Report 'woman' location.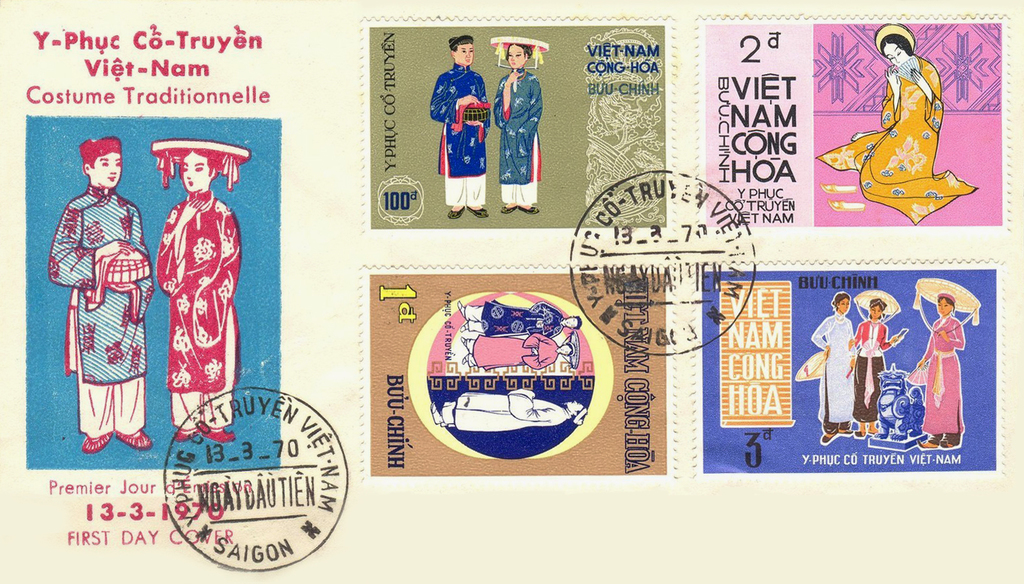
Report: bbox=[853, 18, 962, 213].
